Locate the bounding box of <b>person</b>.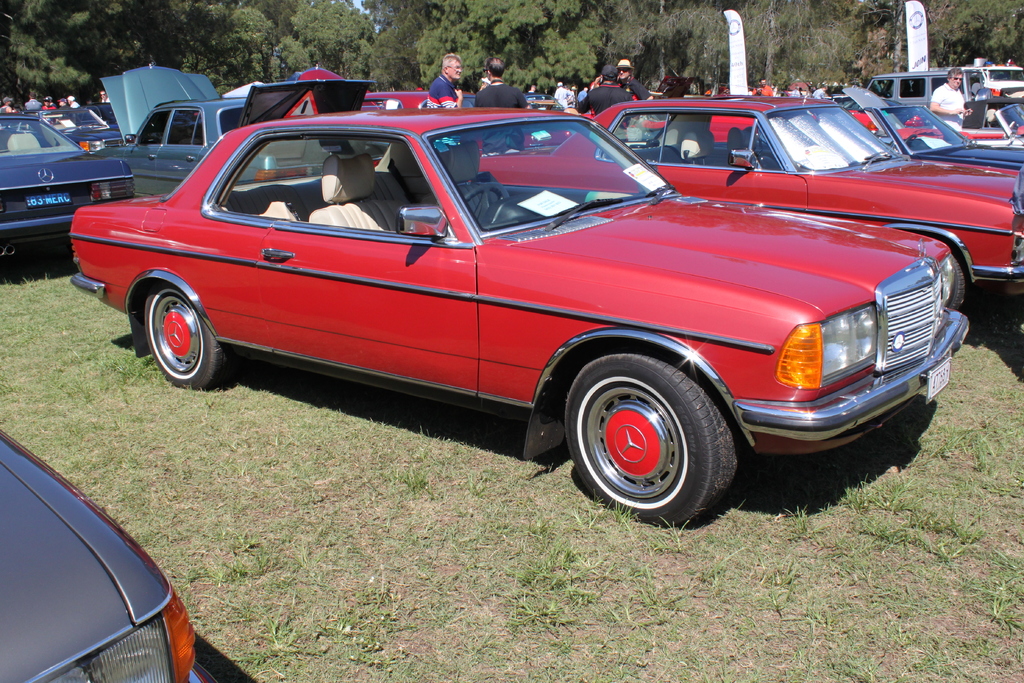
Bounding box: (66, 90, 82, 103).
